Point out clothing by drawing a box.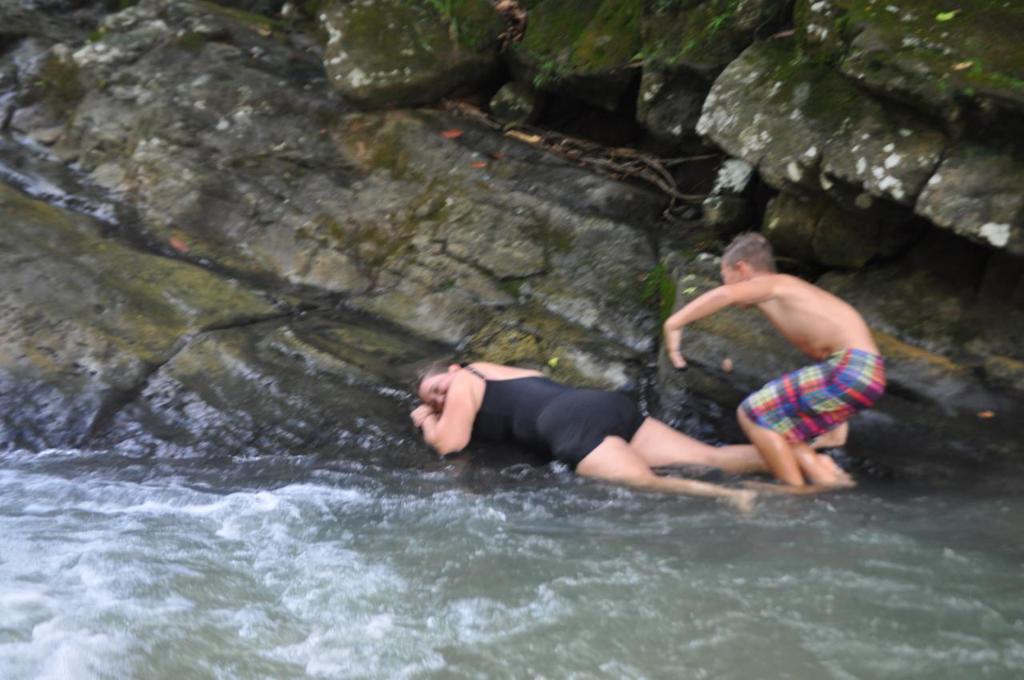
region(740, 350, 886, 444).
